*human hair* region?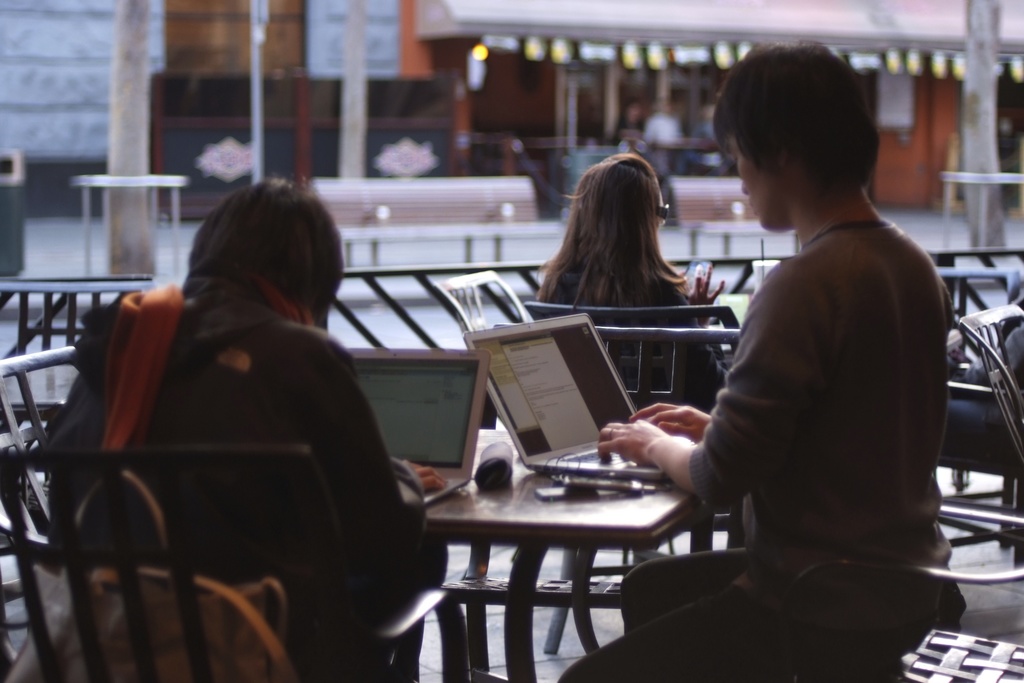
<box>724,45,886,219</box>
